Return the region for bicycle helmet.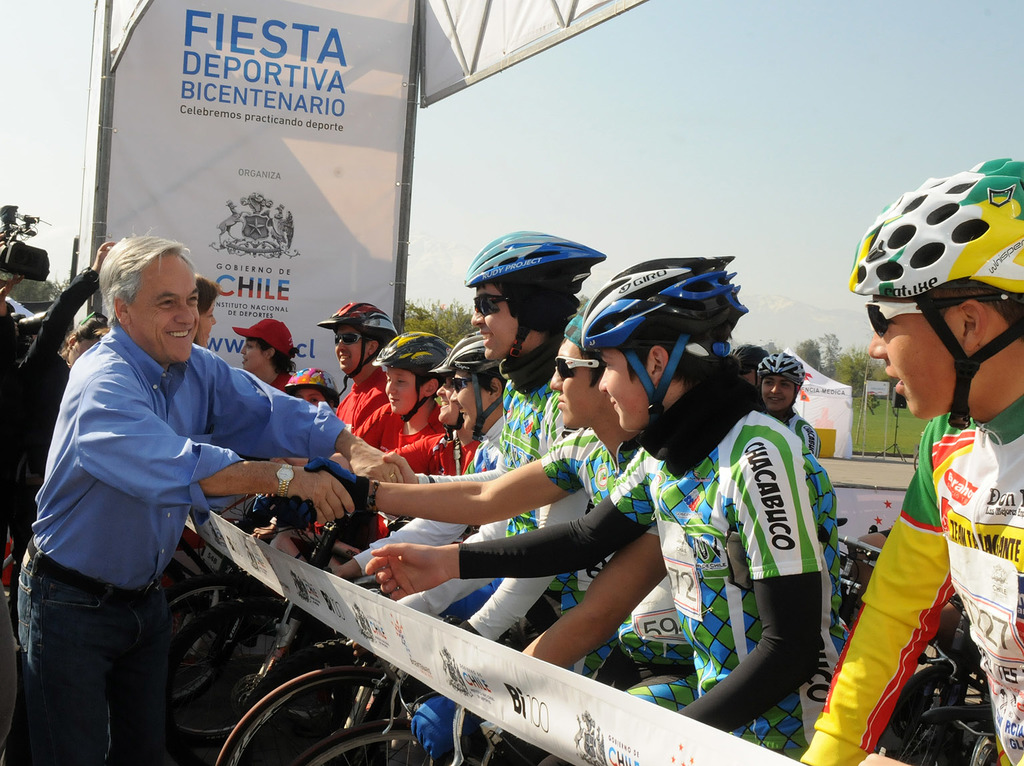
374/328/456/420.
